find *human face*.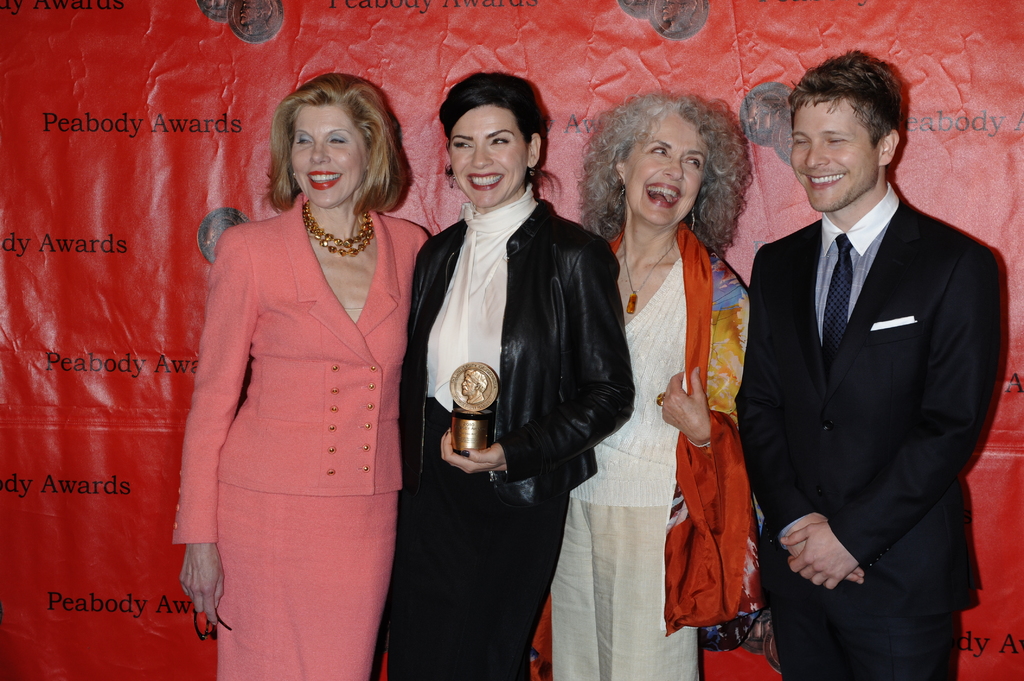
[291,109,364,212].
